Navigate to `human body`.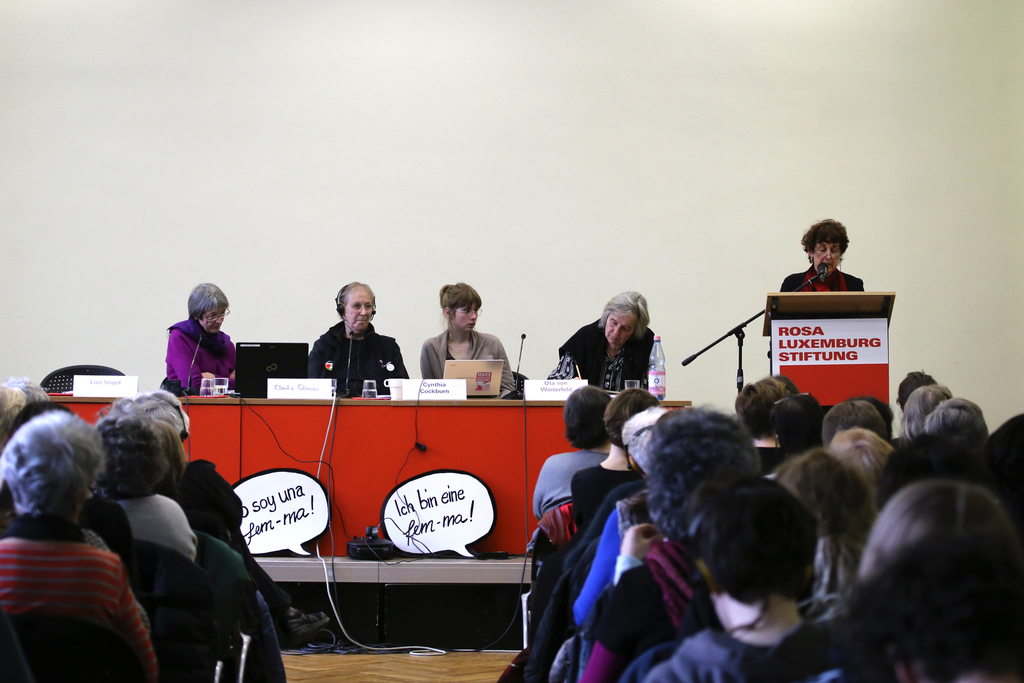
Navigation target: (780, 215, 865, 293).
